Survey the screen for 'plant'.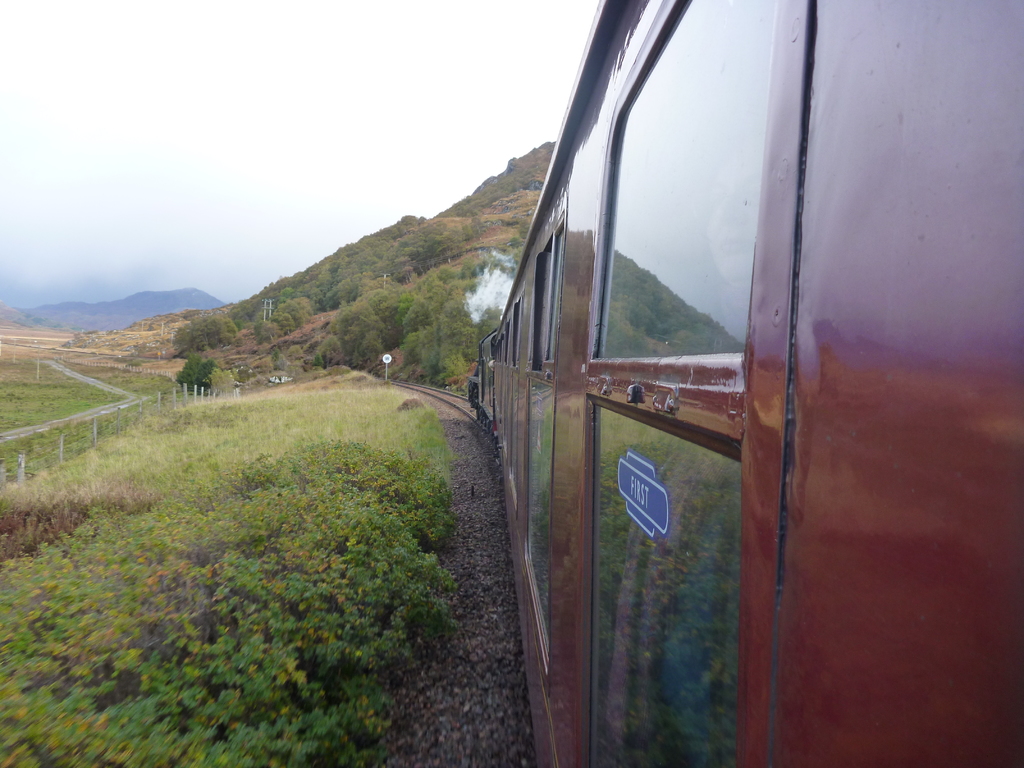
Survey found: <region>173, 351, 214, 397</region>.
